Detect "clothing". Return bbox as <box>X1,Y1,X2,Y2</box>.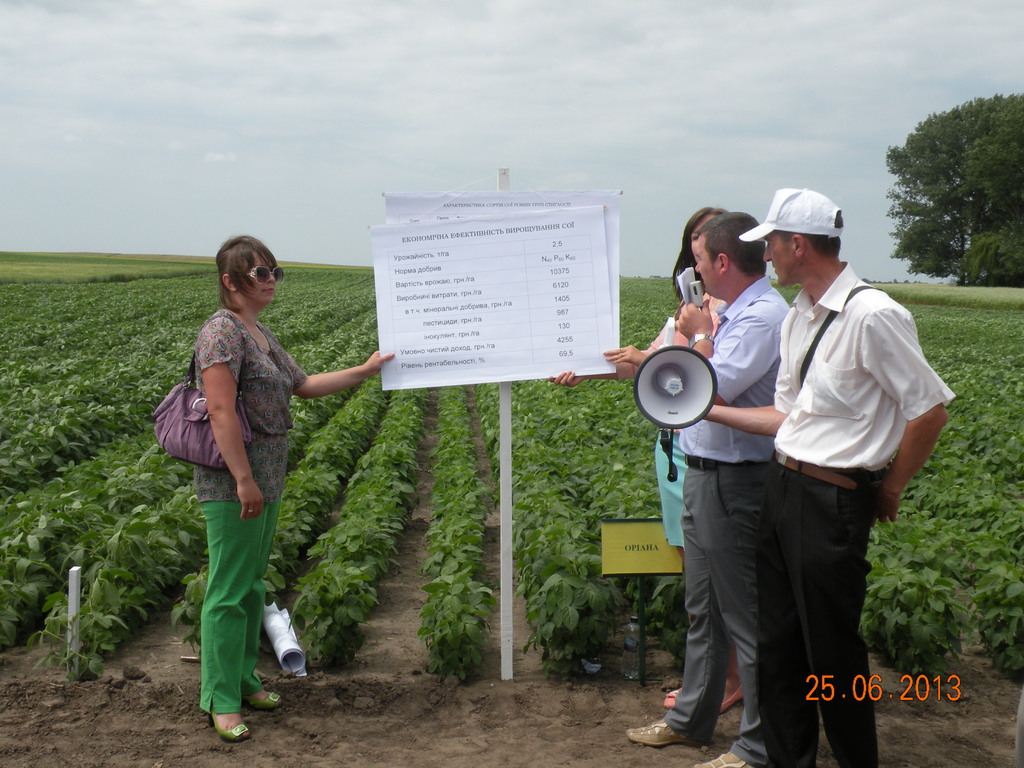
<box>751,260,958,767</box>.
